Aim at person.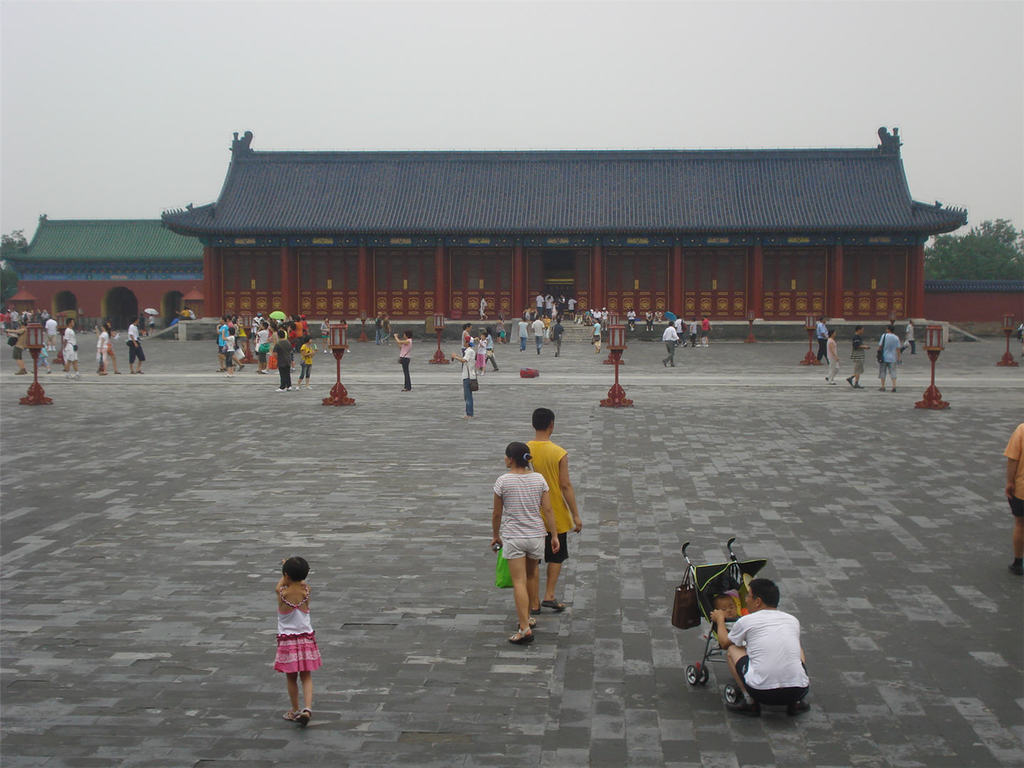
Aimed at Rect(478, 293, 489, 319).
